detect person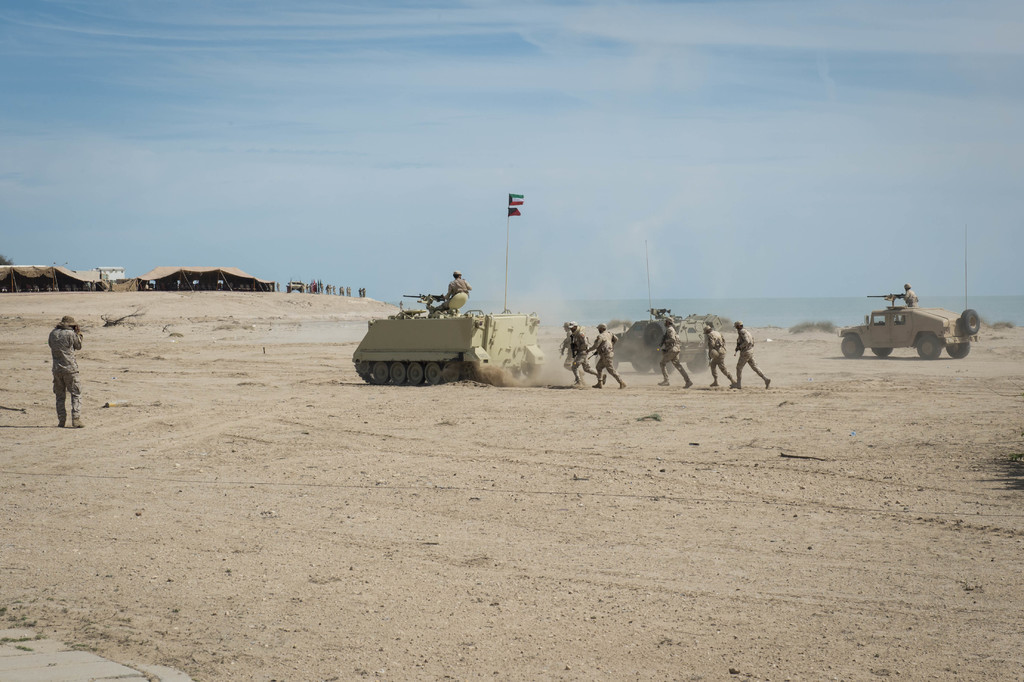
[left=655, top=320, right=694, bottom=385]
